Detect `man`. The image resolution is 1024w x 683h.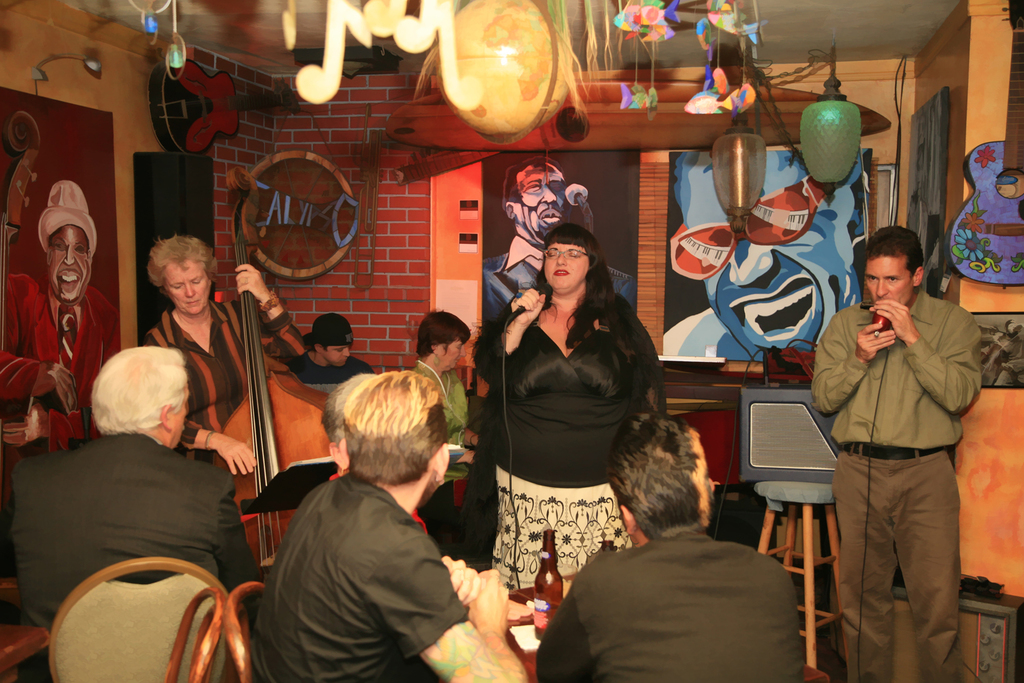
box(248, 367, 527, 682).
